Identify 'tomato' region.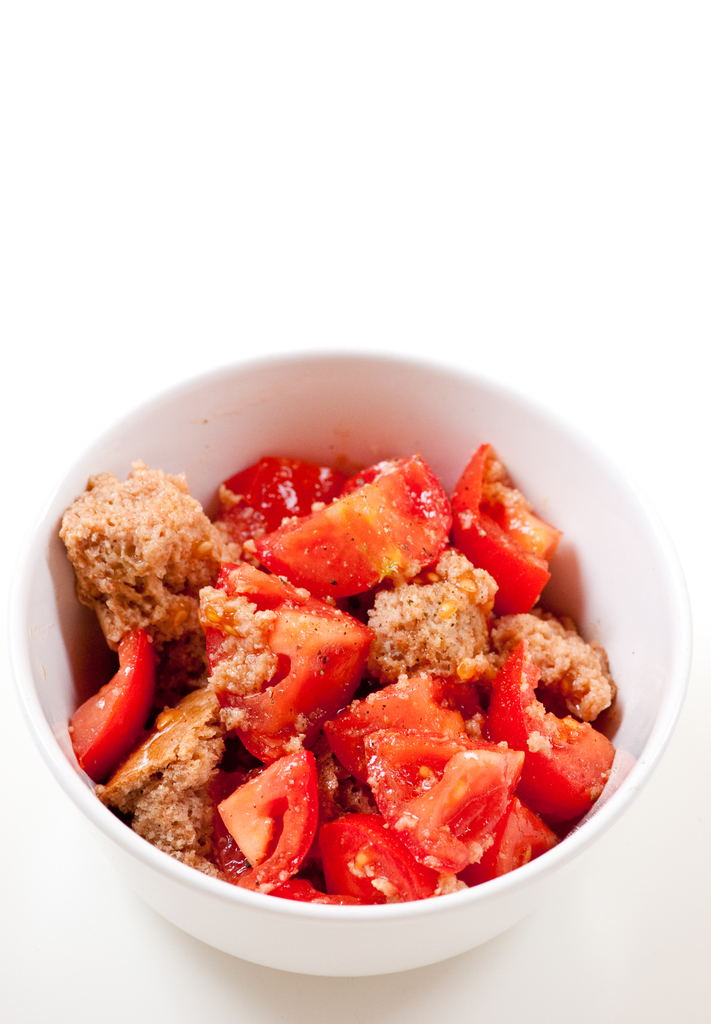
Region: box(479, 637, 554, 742).
